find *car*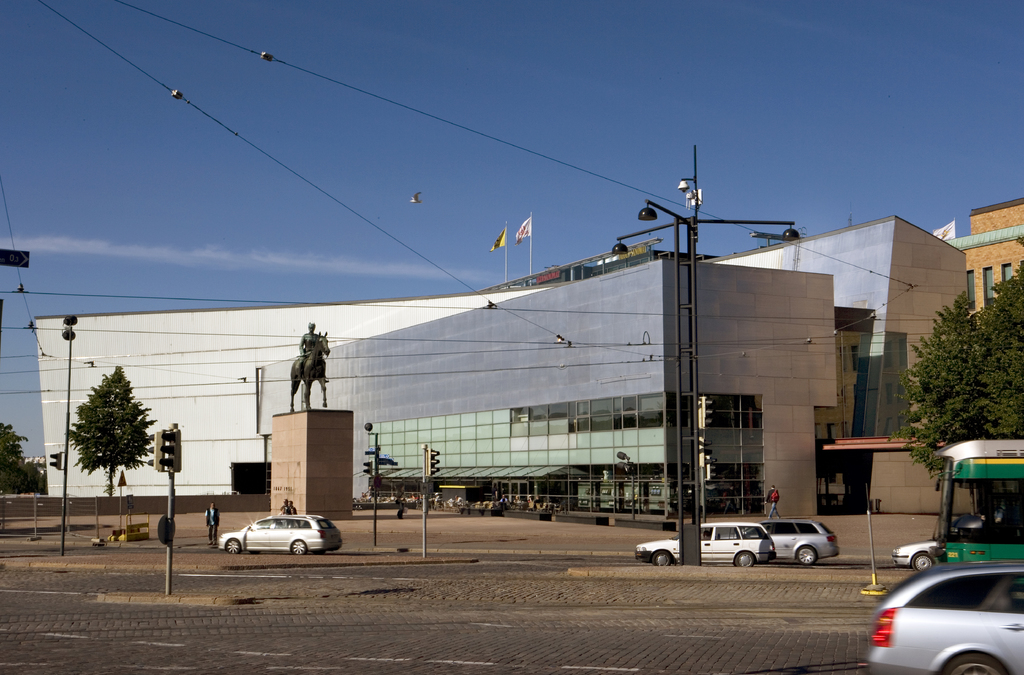
x1=892, y1=541, x2=939, y2=569
